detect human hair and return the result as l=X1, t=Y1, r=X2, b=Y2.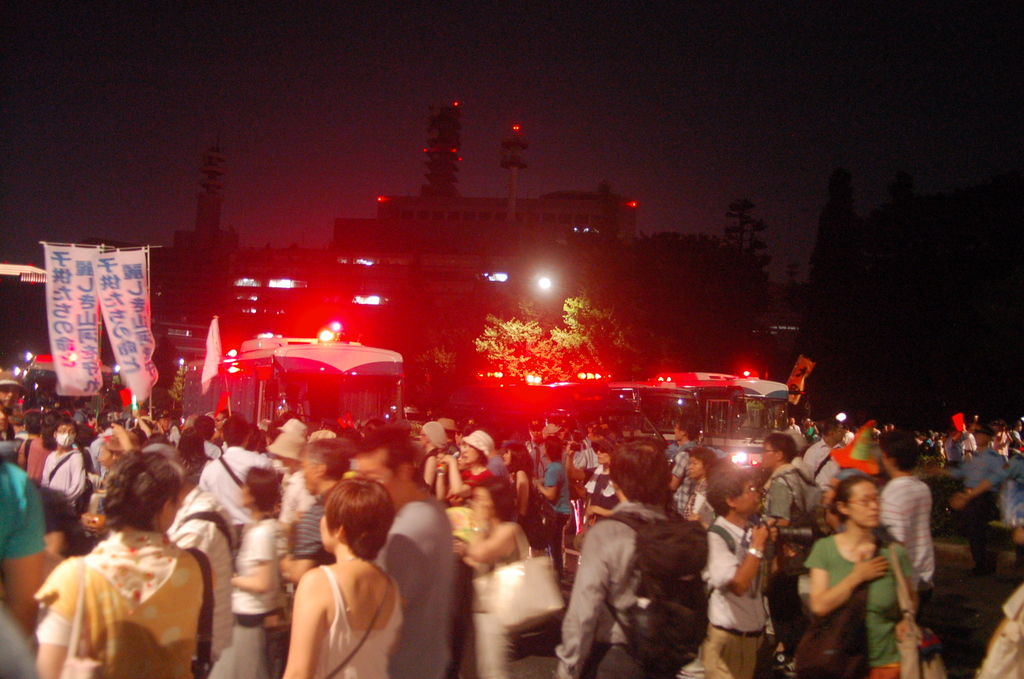
l=24, t=411, r=45, b=436.
